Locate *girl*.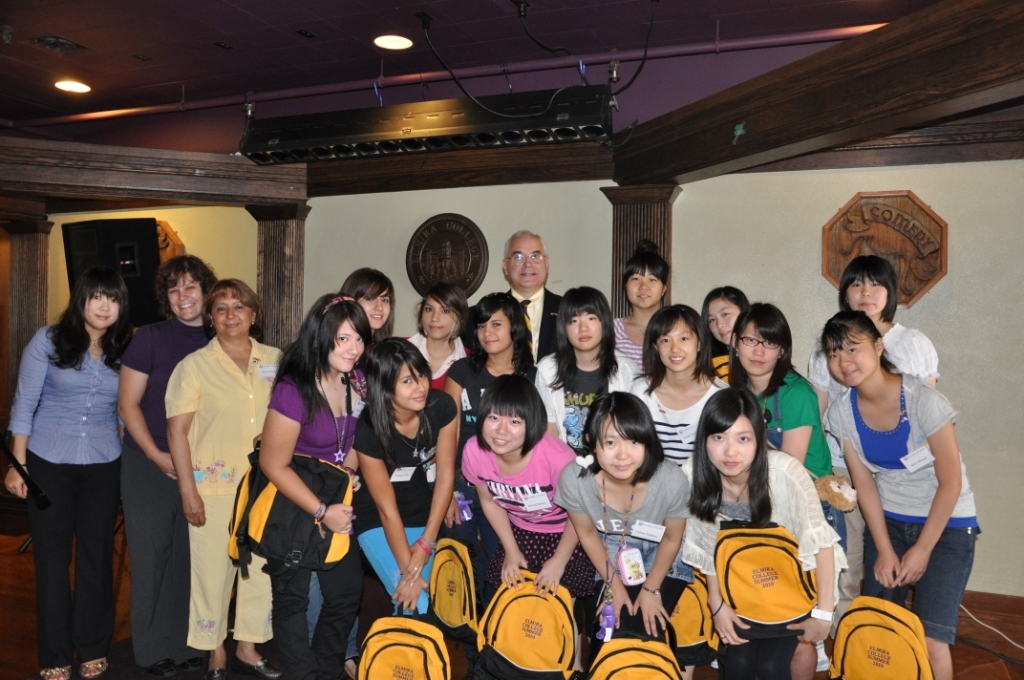
Bounding box: l=308, t=265, r=396, b=679.
